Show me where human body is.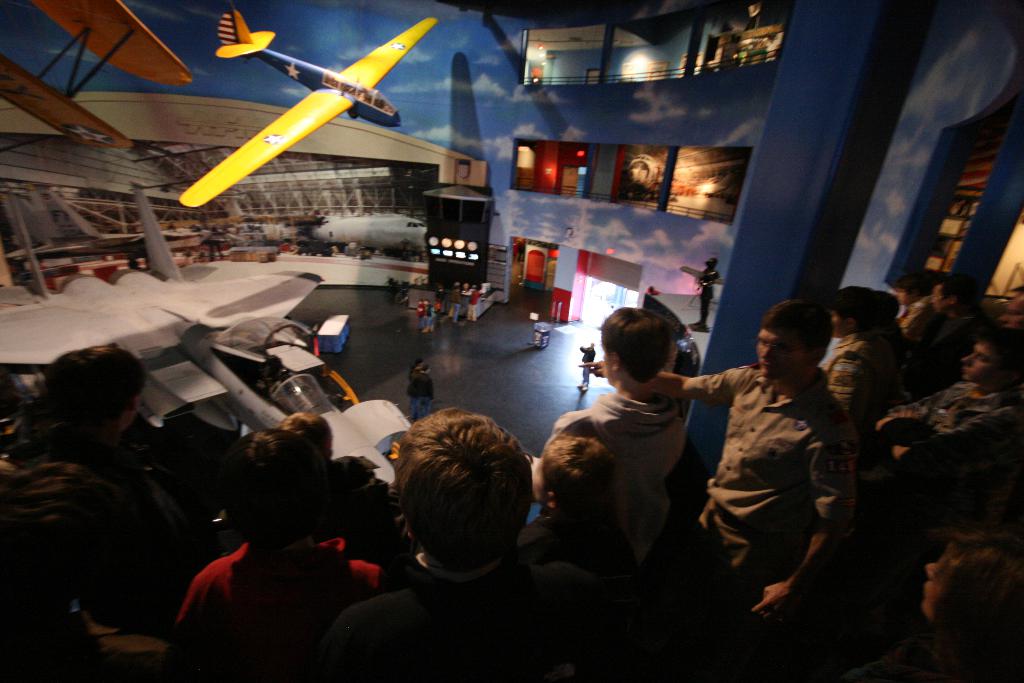
human body is at <bbox>578, 348, 598, 394</bbox>.
